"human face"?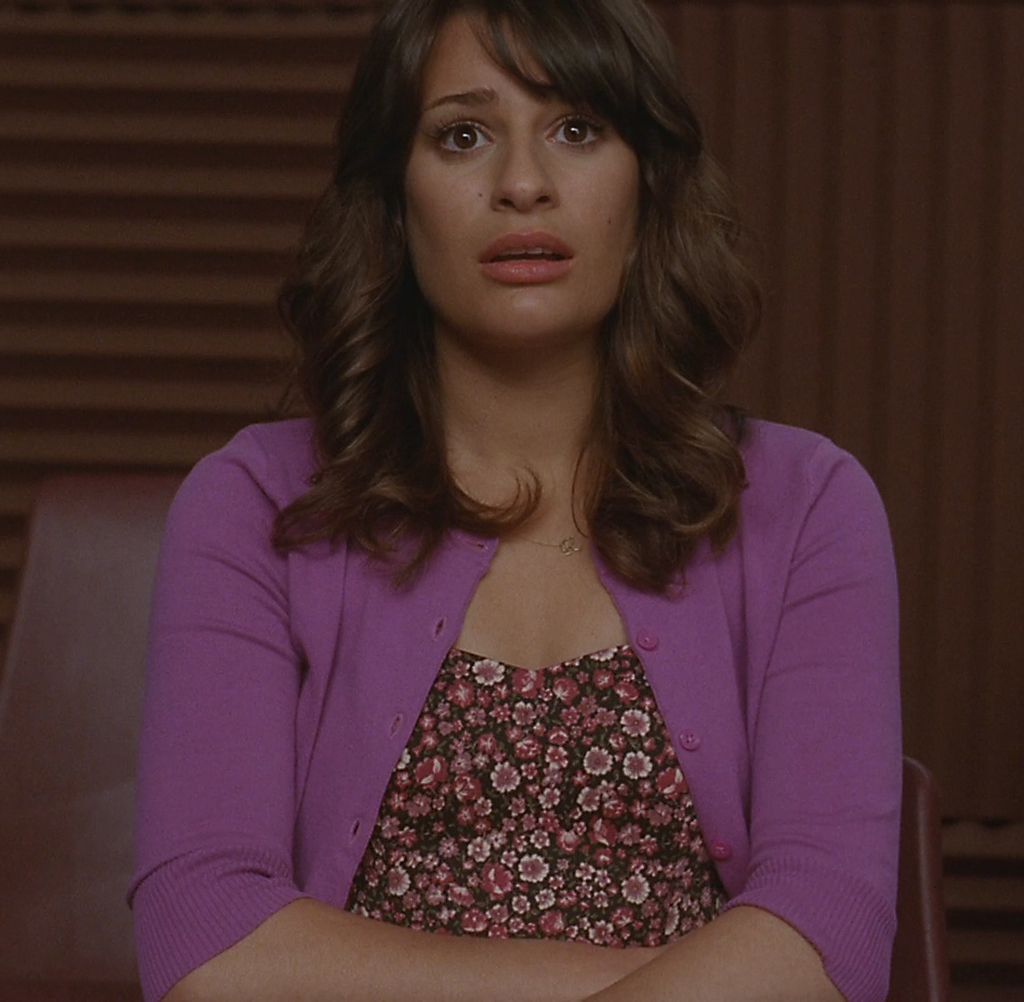
box(402, 6, 638, 342)
